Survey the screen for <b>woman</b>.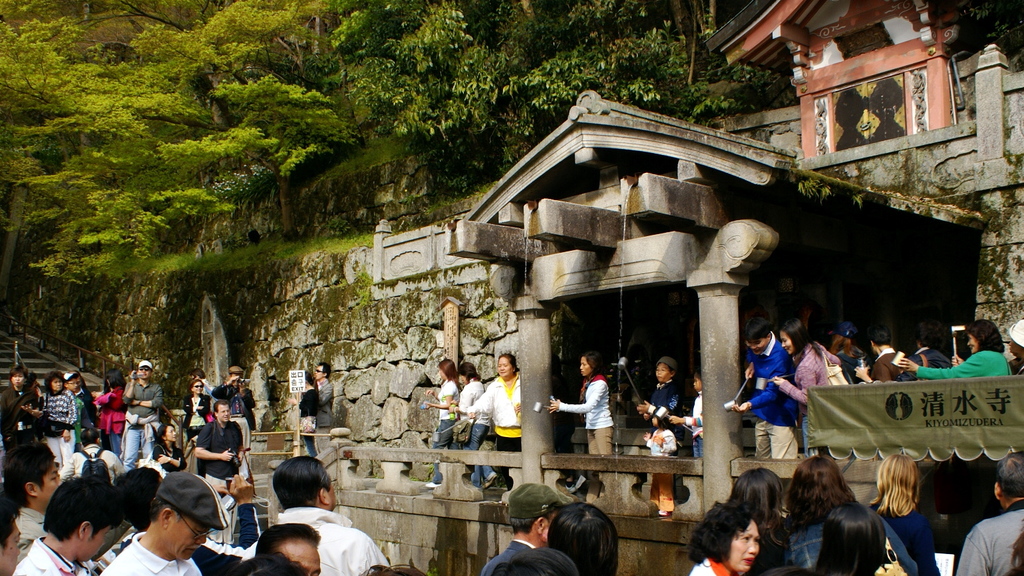
Survey found: l=471, t=353, r=521, b=492.
